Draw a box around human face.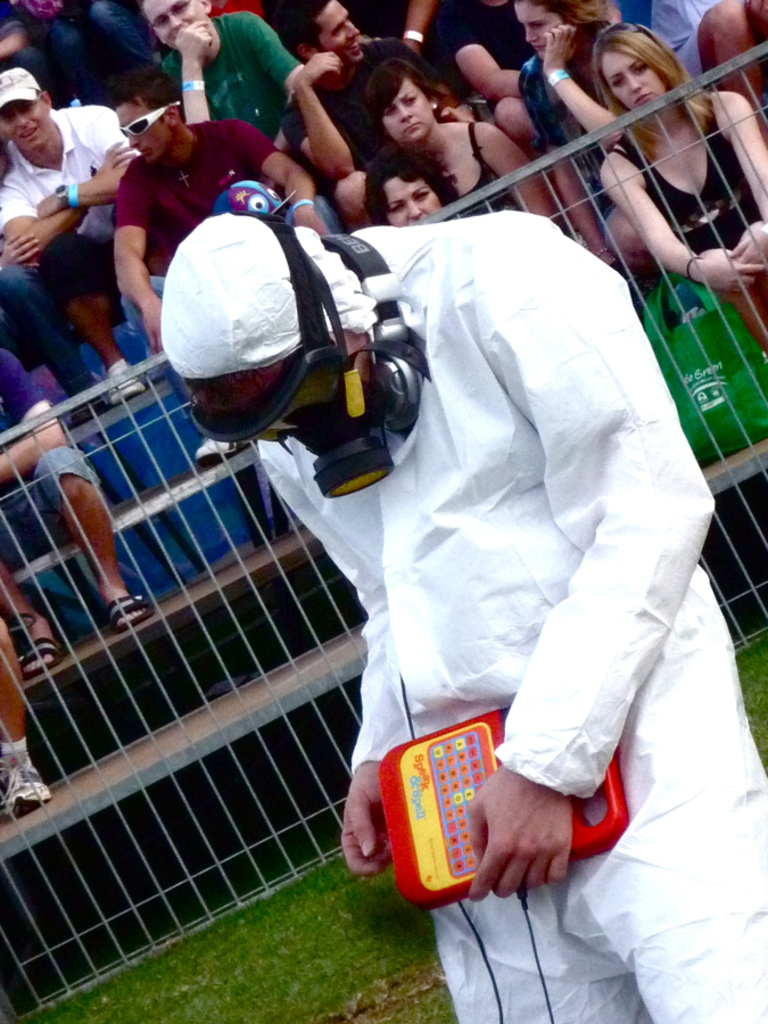
region(383, 85, 431, 142).
